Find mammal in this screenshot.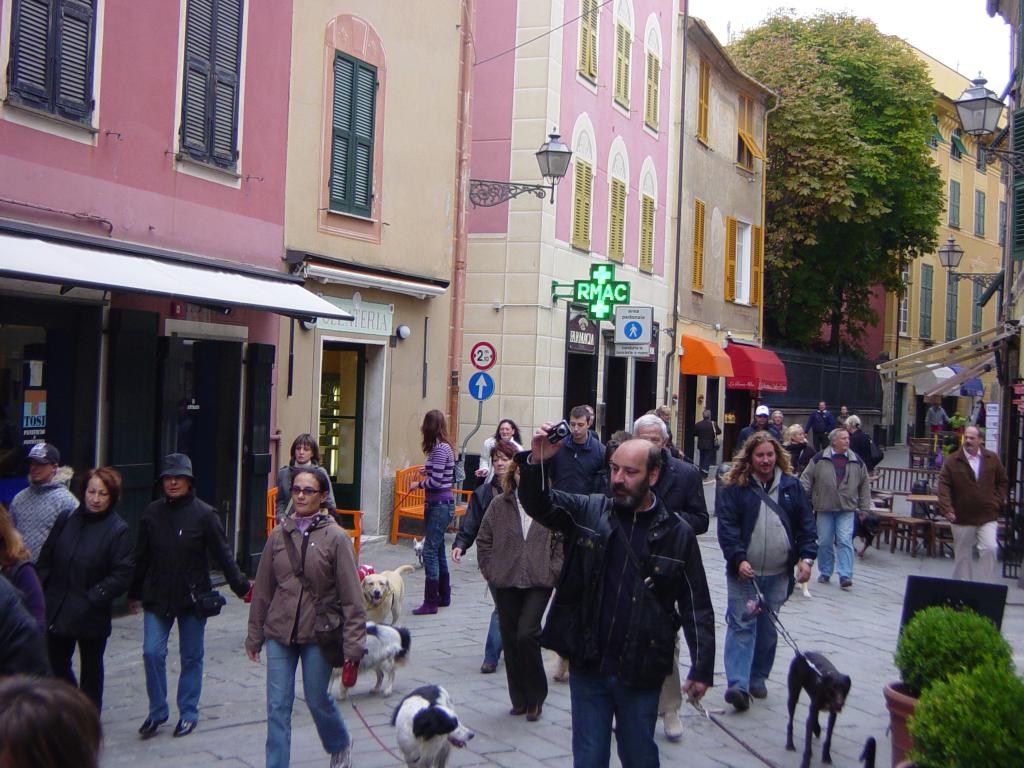
The bounding box for mammal is bbox(330, 616, 410, 695).
